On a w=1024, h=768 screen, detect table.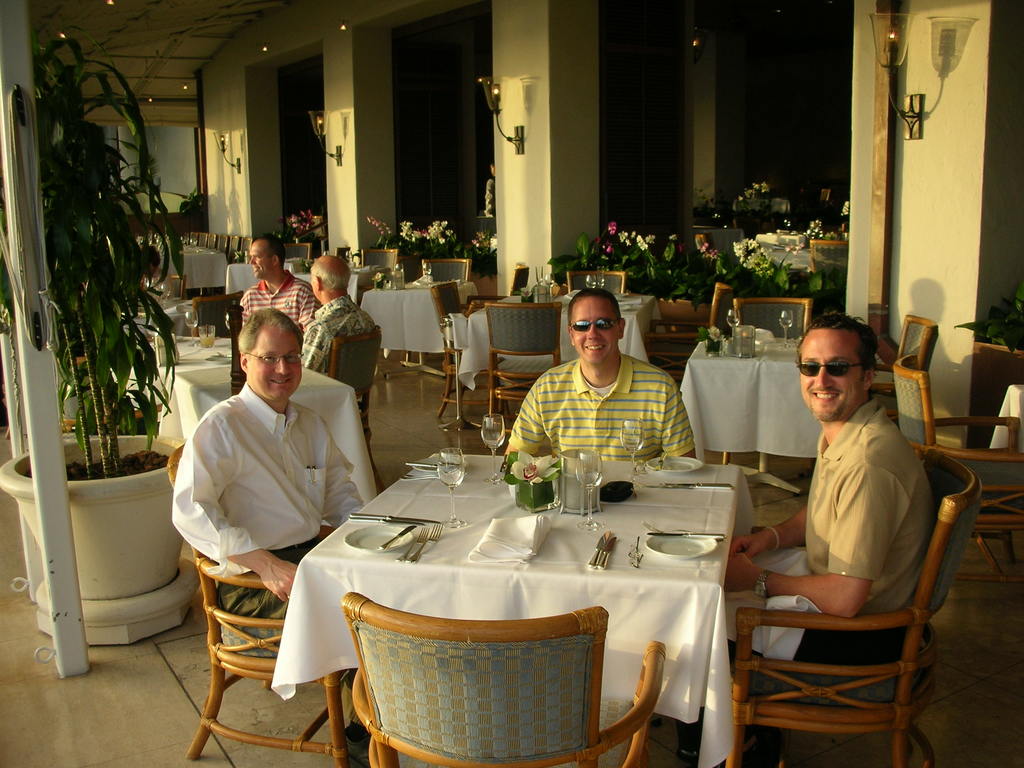
box(178, 242, 227, 288).
